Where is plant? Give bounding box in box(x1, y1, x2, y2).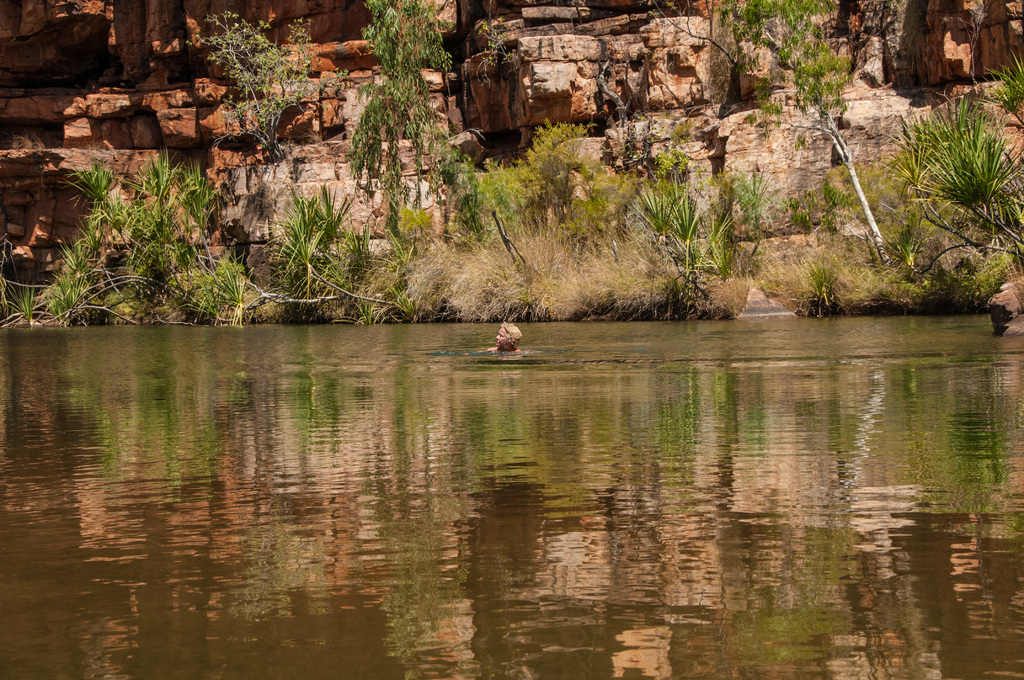
box(728, 0, 863, 155).
